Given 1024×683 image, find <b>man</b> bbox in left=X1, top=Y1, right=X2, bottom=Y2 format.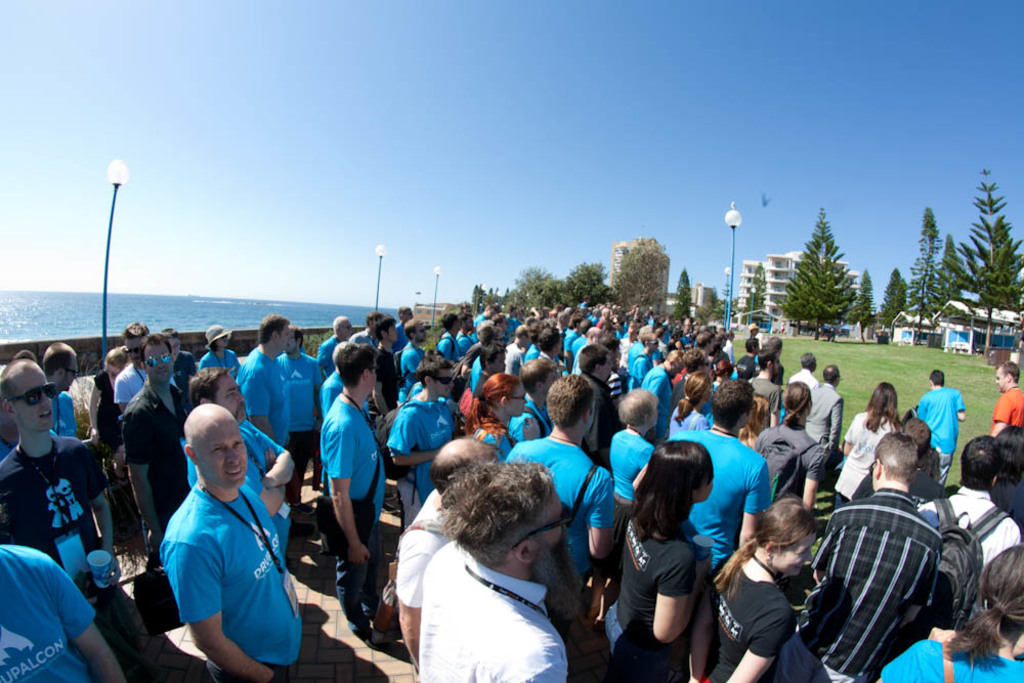
left=680, top=373, right=772, bottom=569.
